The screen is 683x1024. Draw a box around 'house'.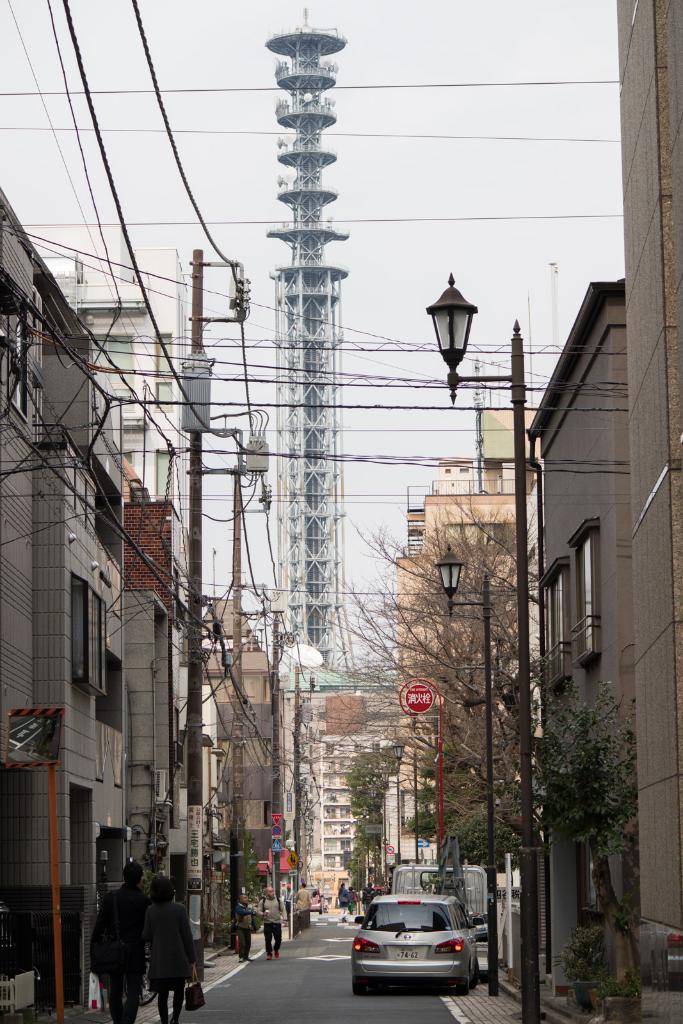
rect(197, 615, 285, 951).
